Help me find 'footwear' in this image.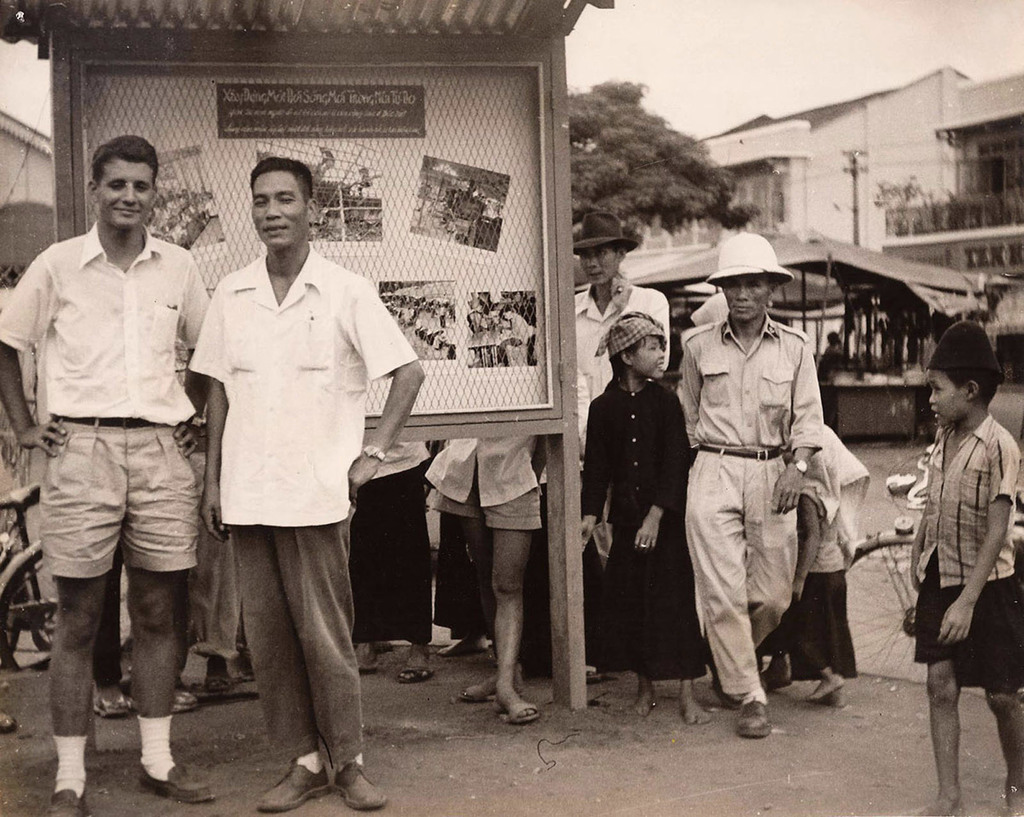
Found it: 170 683 200 709.
